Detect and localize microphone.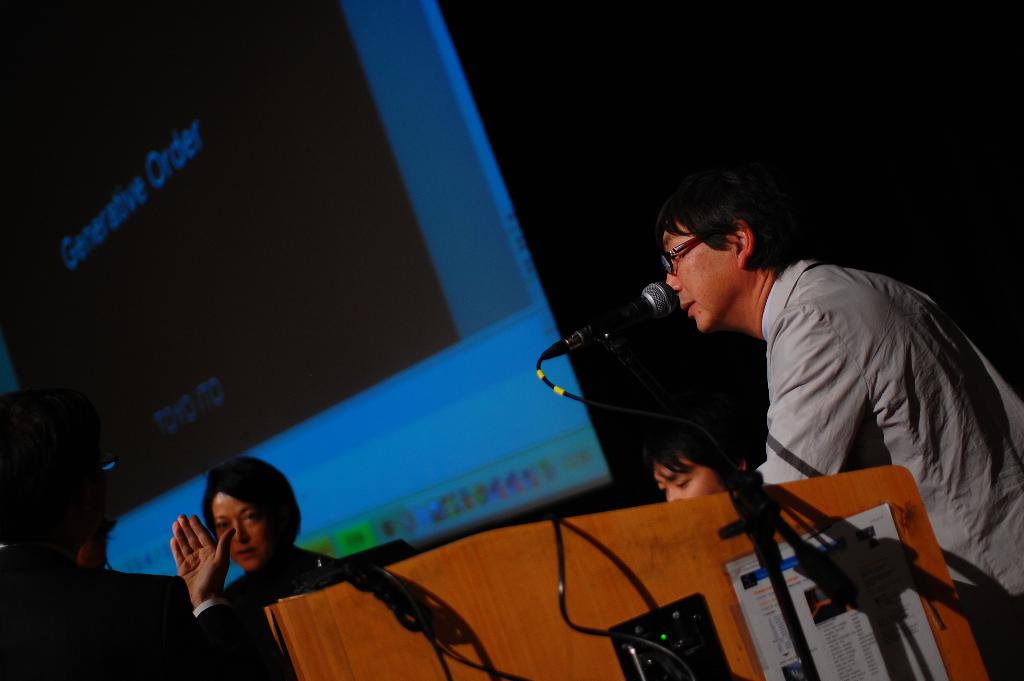
Localized at bbox(540, 279, 681, 358).
